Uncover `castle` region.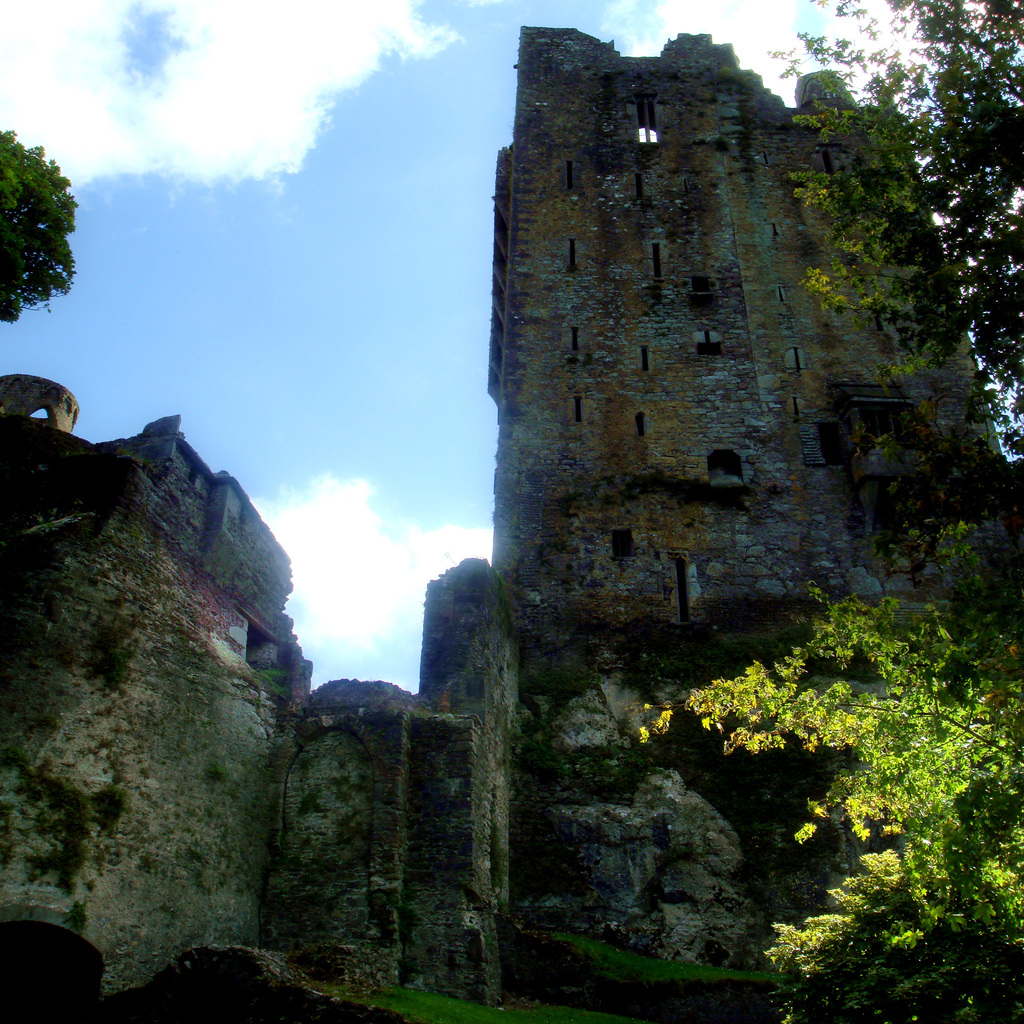
Uncovered: bbox=(465, 8, 938, 720).
